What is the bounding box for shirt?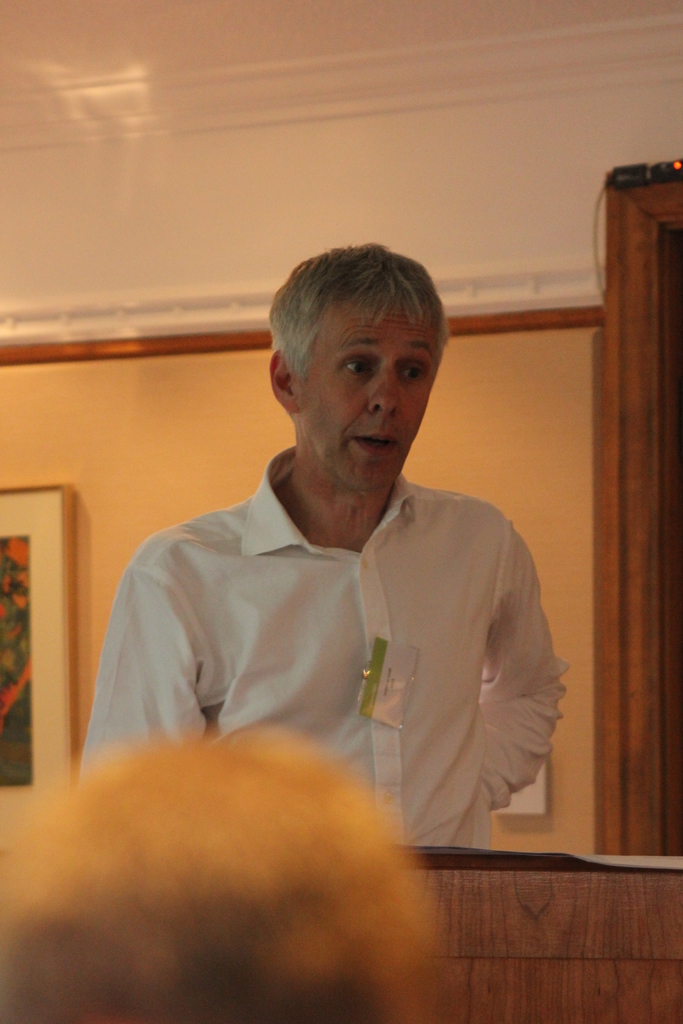
<region>79, 442, 566, 849</region>.
